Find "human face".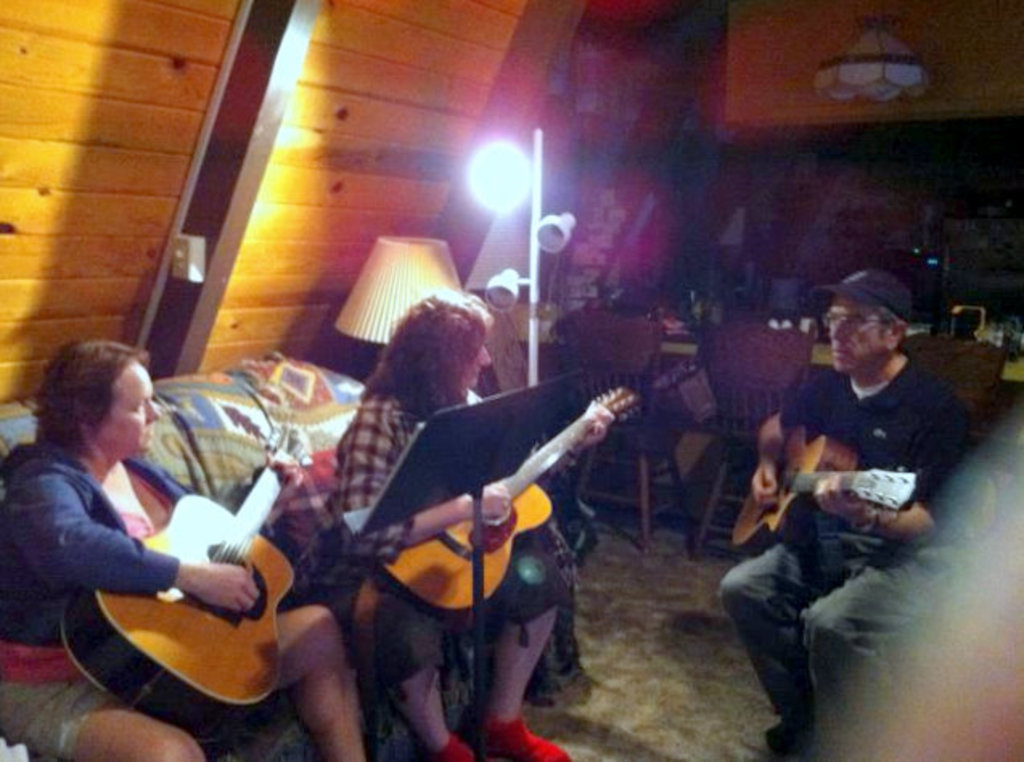
bbox=[463, 333, 495, 387].
